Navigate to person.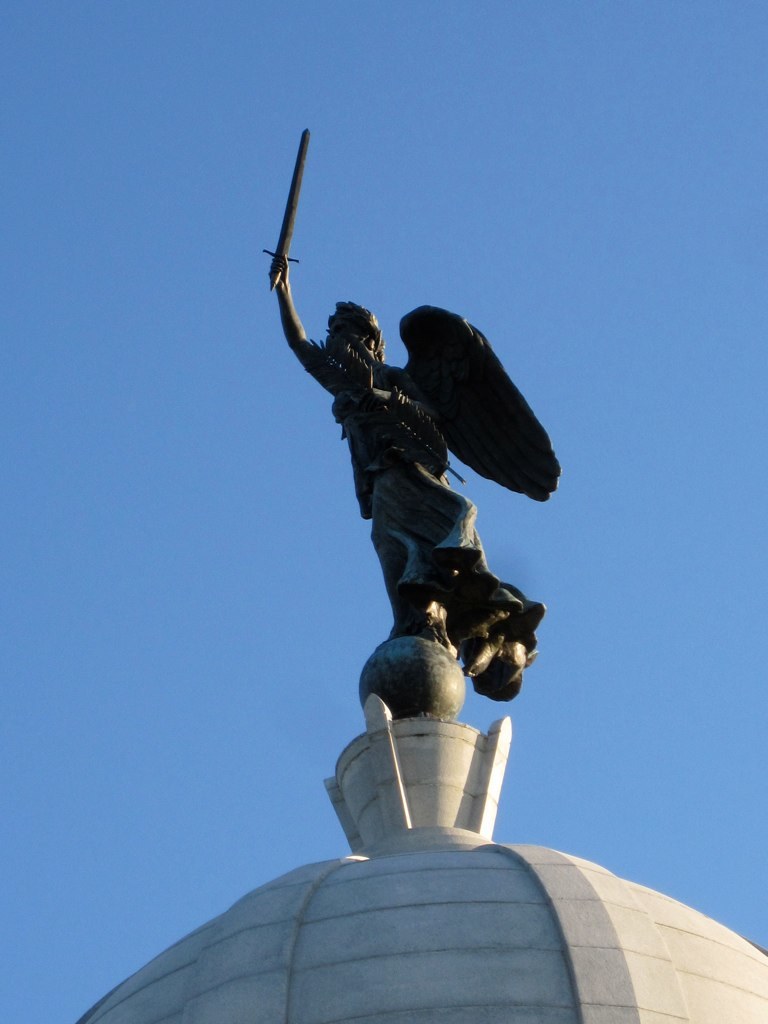
Navigation target: 252:240:545:777.
